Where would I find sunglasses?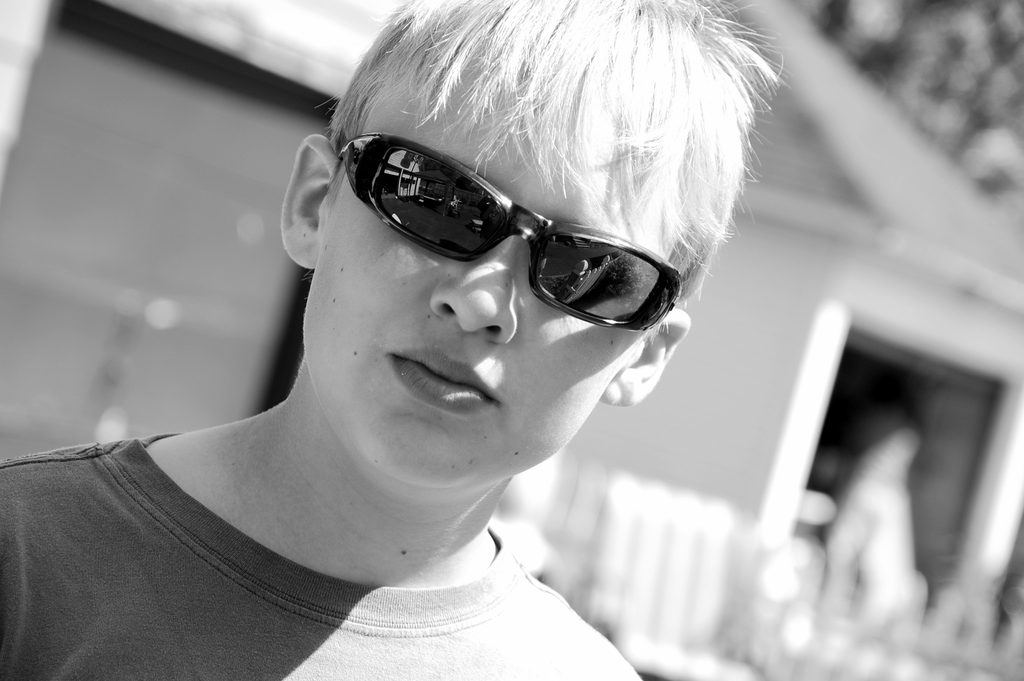
At region(301, 129, 675, 339).
